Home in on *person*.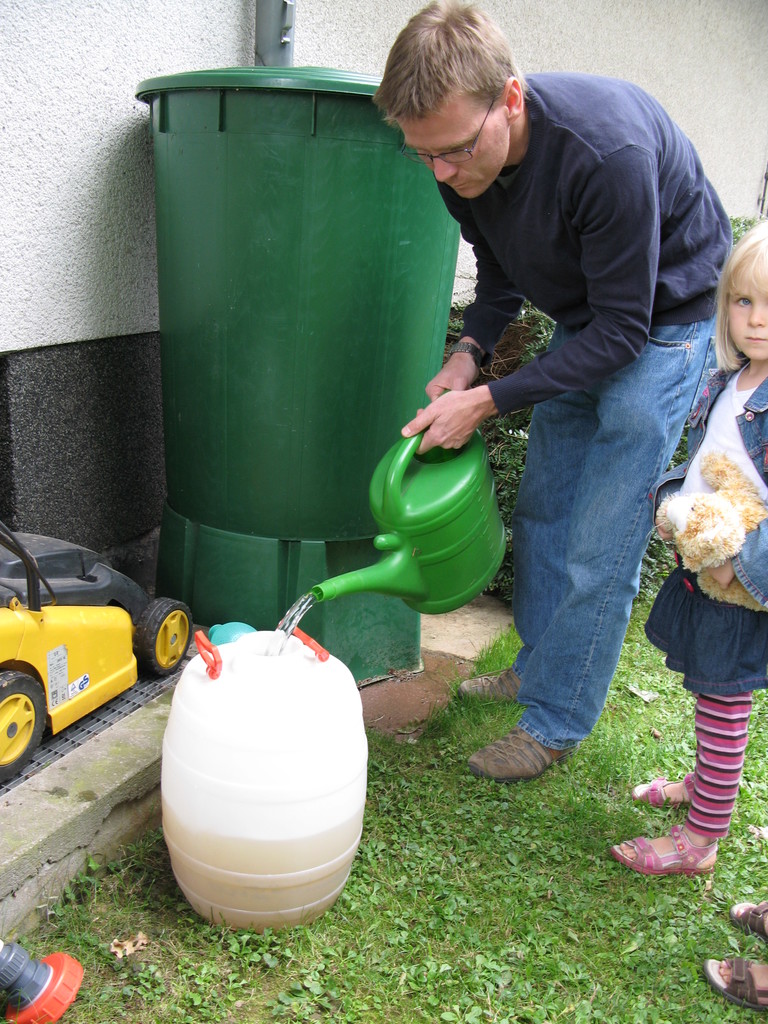
Homed in at {"left": 697, "top": 897, "right": 767, "bottom": 1012}.
